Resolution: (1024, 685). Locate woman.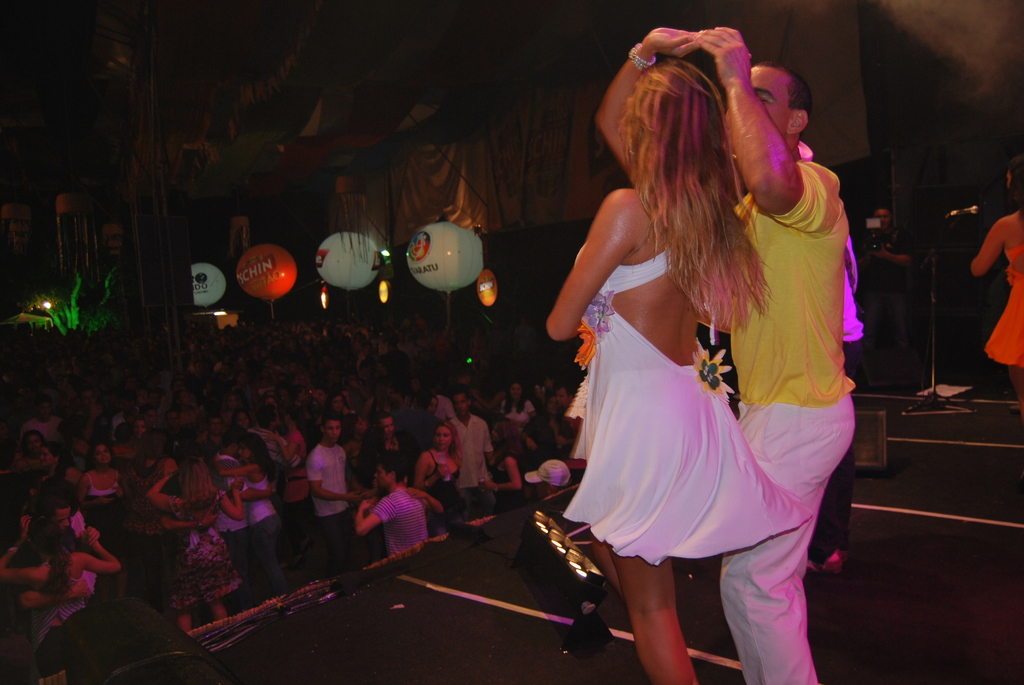
(left=964, top=158, right=1023, bottom=432).
